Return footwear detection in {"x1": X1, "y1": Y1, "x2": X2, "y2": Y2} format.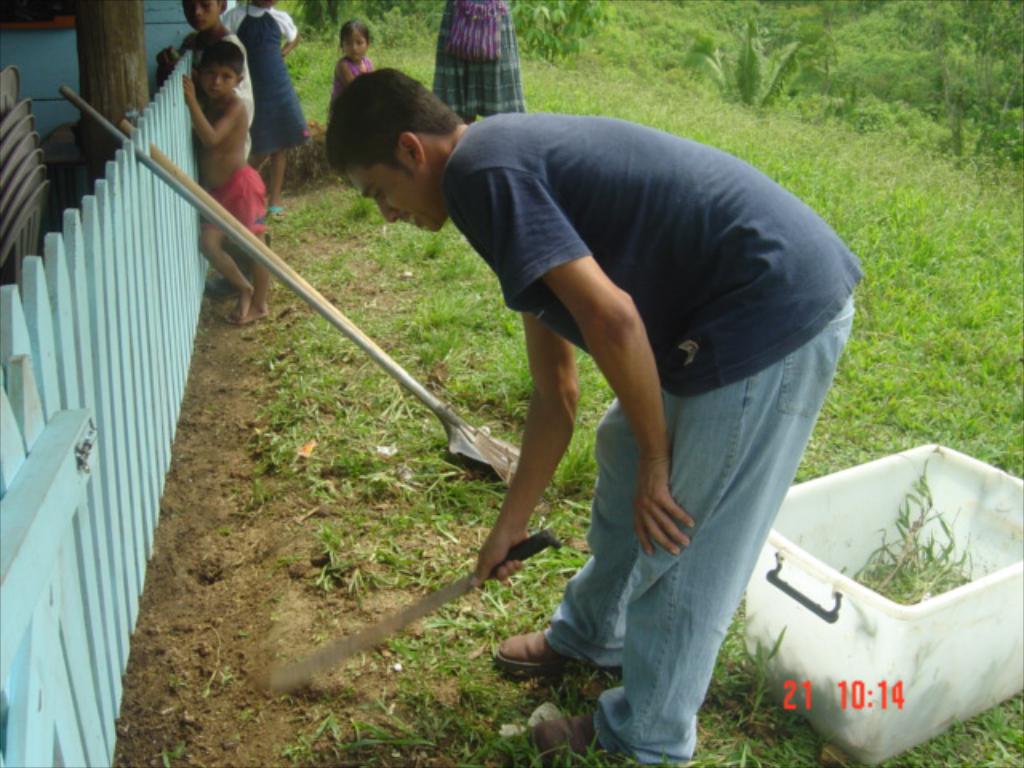
{"x1": 264, "y1": 206, "x2": 285, "y2": 219}.
